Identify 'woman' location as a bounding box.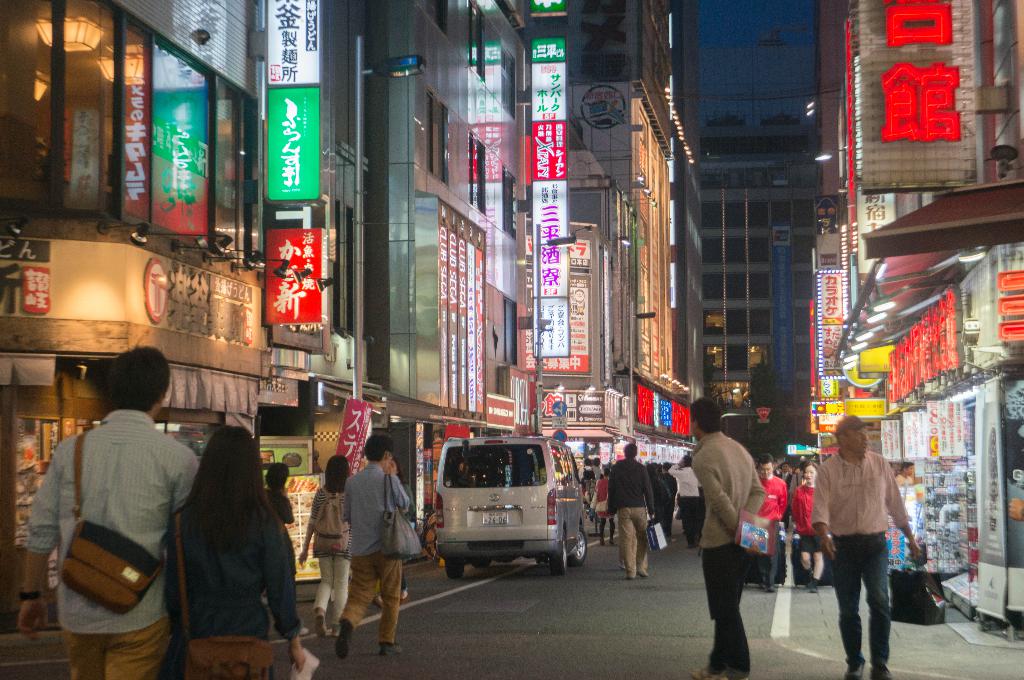
bbox=[591, 470, 619, 555].
